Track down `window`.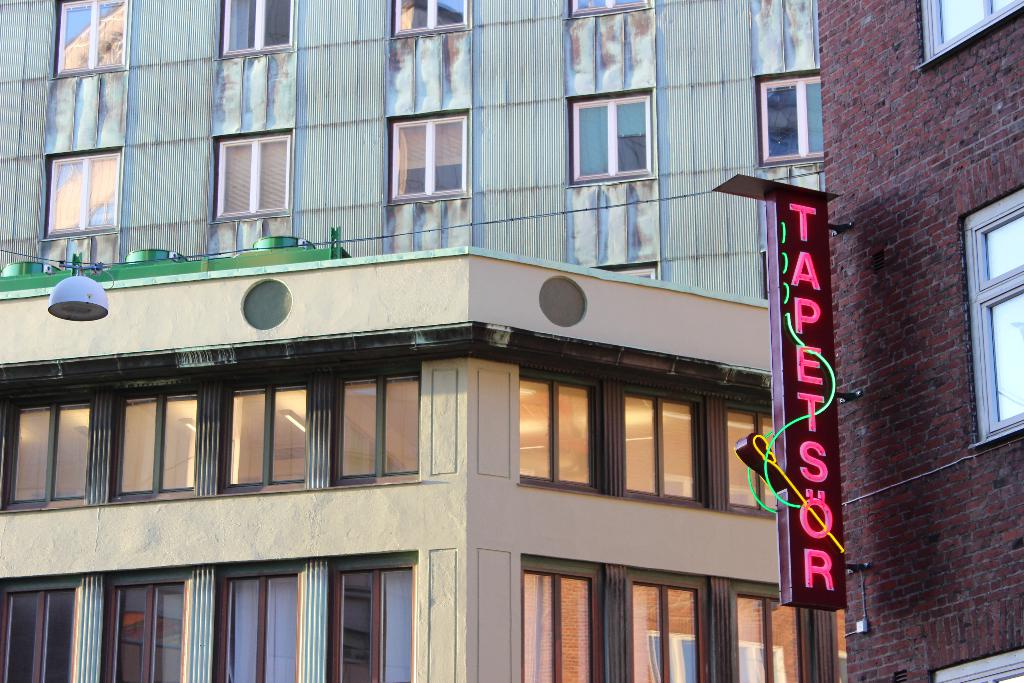
Tracked to 217, 3, 297, 60.
